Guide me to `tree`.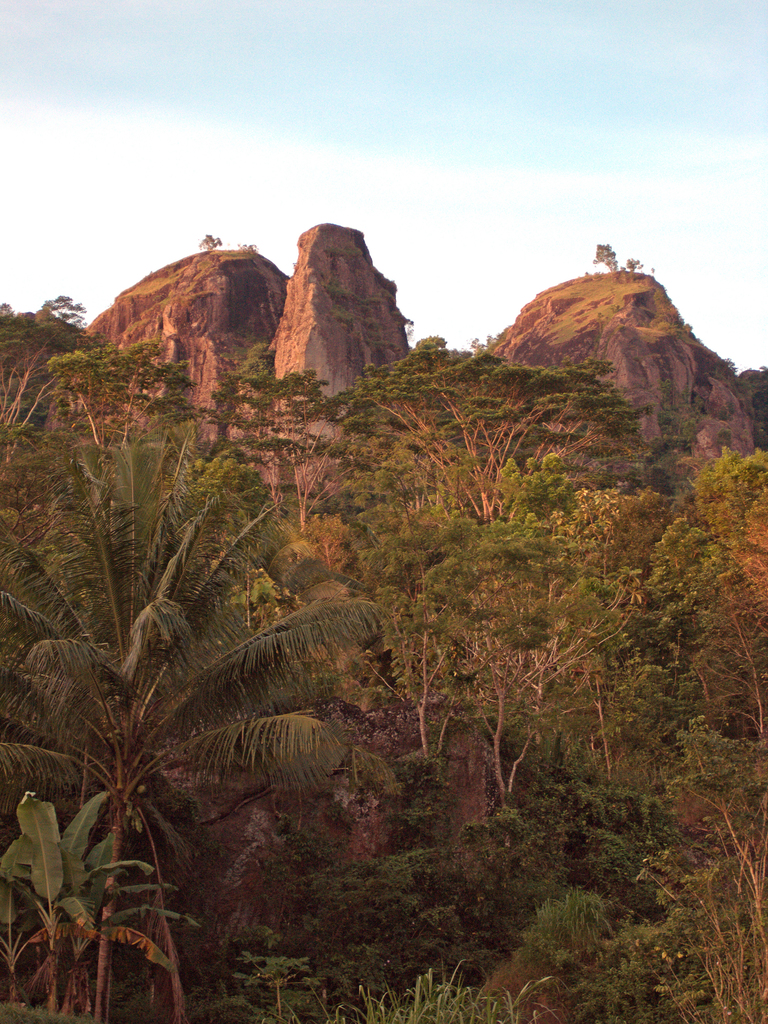
Guidance: pyautogui.locateOnScreen(506, 882, 667, 1023).
